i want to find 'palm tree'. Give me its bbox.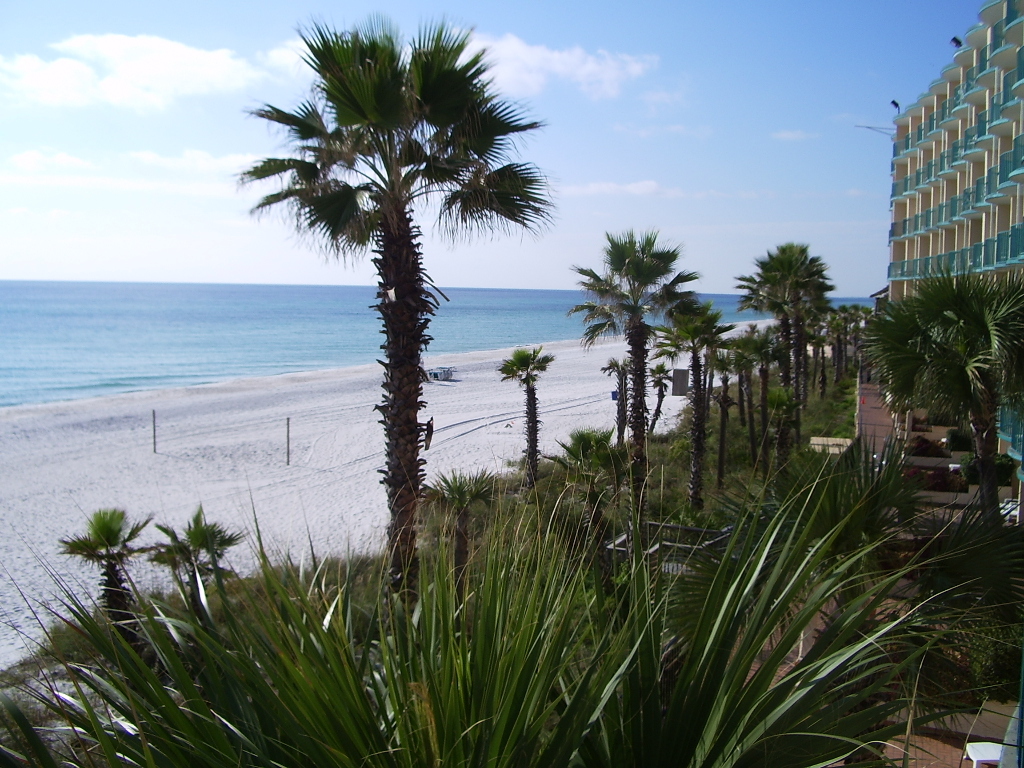
862, 297, 953, 462.
